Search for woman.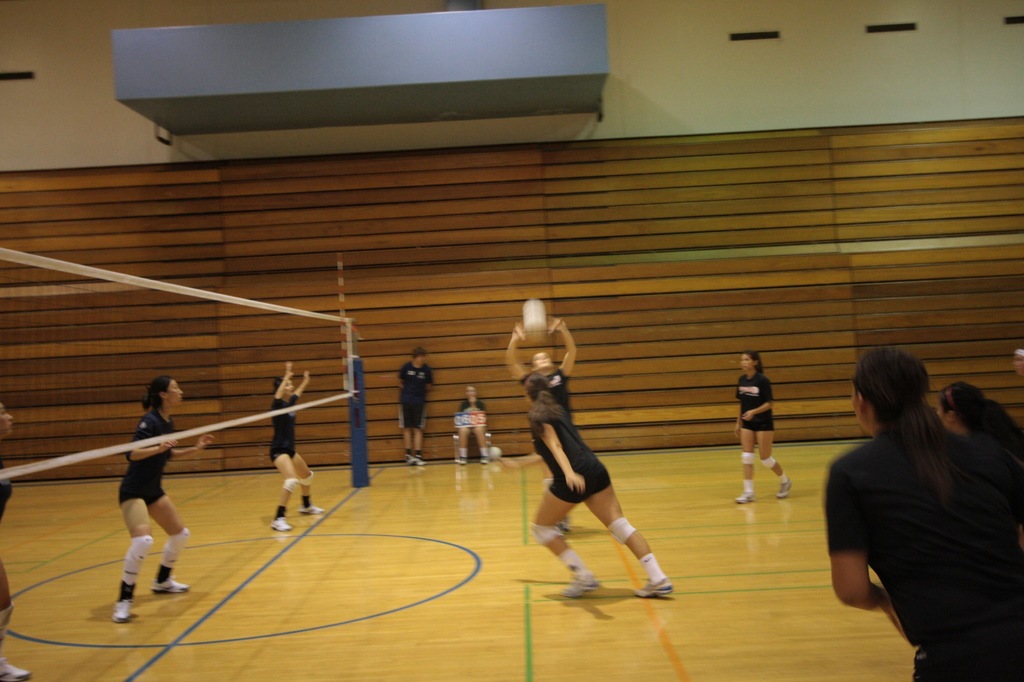
Found at (452,386,490,465).
